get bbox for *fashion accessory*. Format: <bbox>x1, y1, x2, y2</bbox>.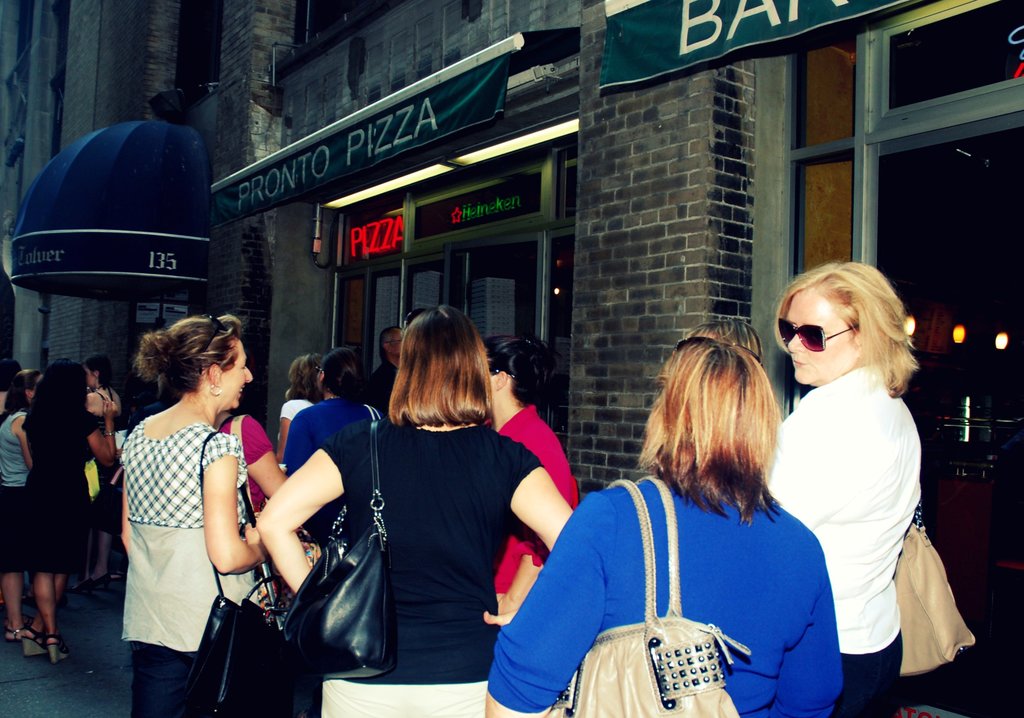
<bbox>45, 633, 69, 666</bbox>.
